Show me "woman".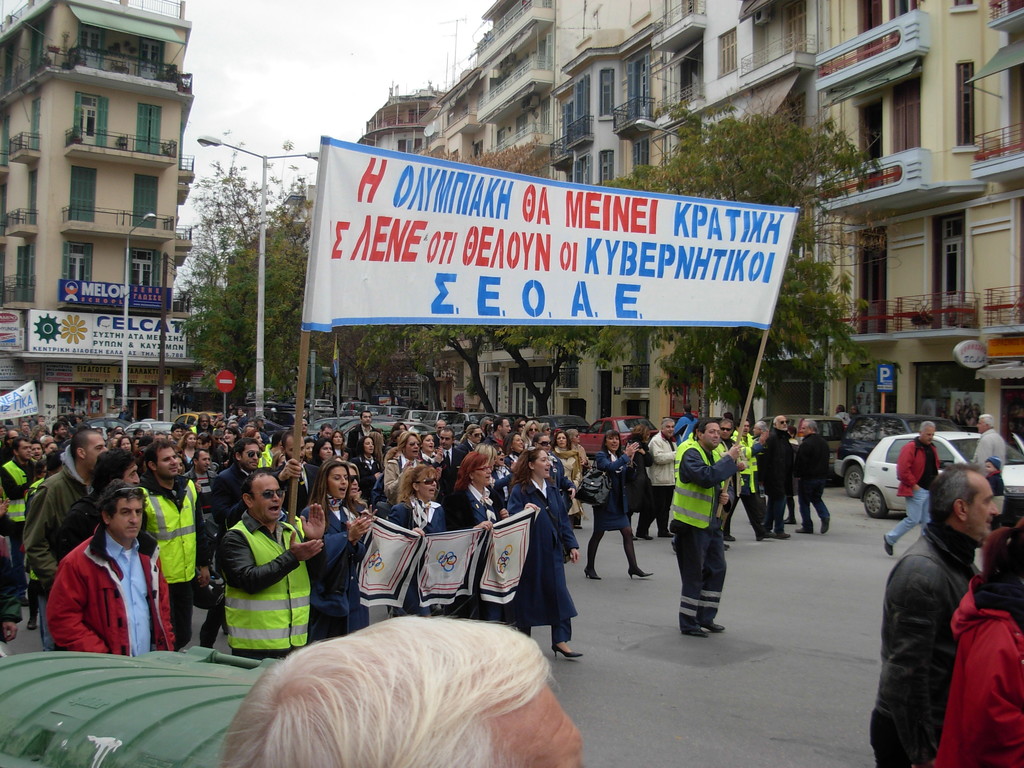
"woman" is here: {"left": 627, "top": 425, "right": 653, "bottom": 536}.
